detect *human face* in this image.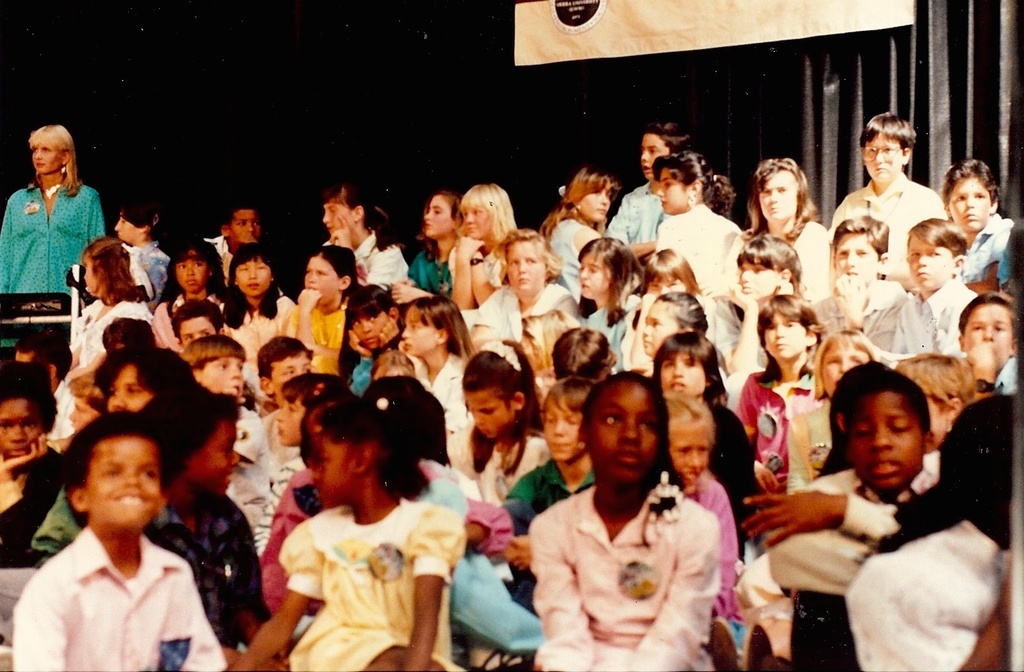
Detection: 86:437:160:528.
